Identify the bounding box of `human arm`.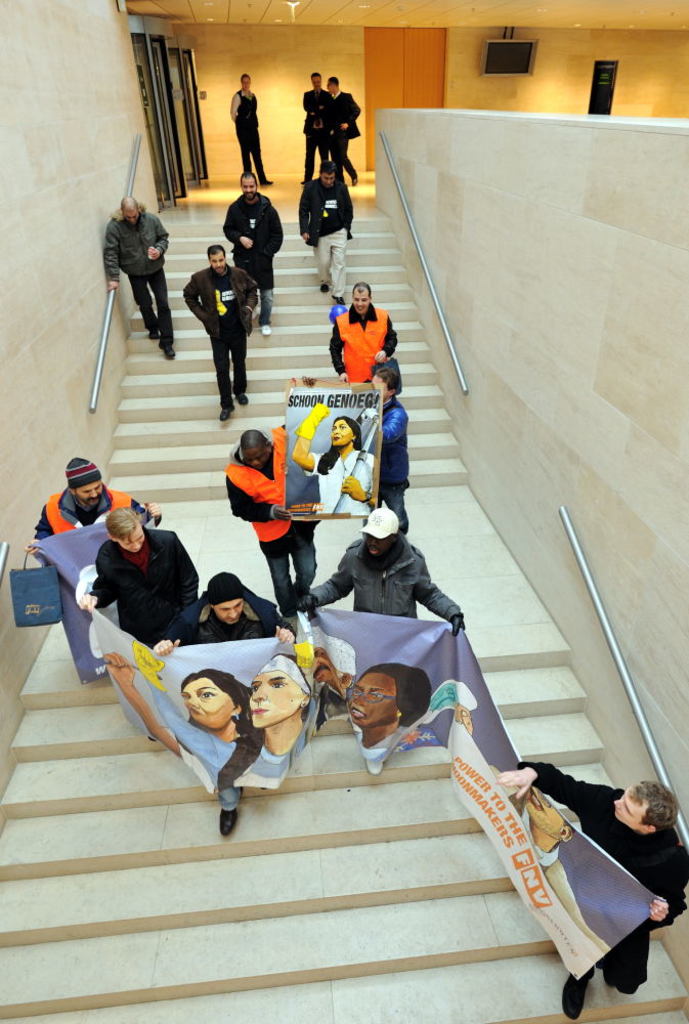
Rect(181, 272, 203, 326).
